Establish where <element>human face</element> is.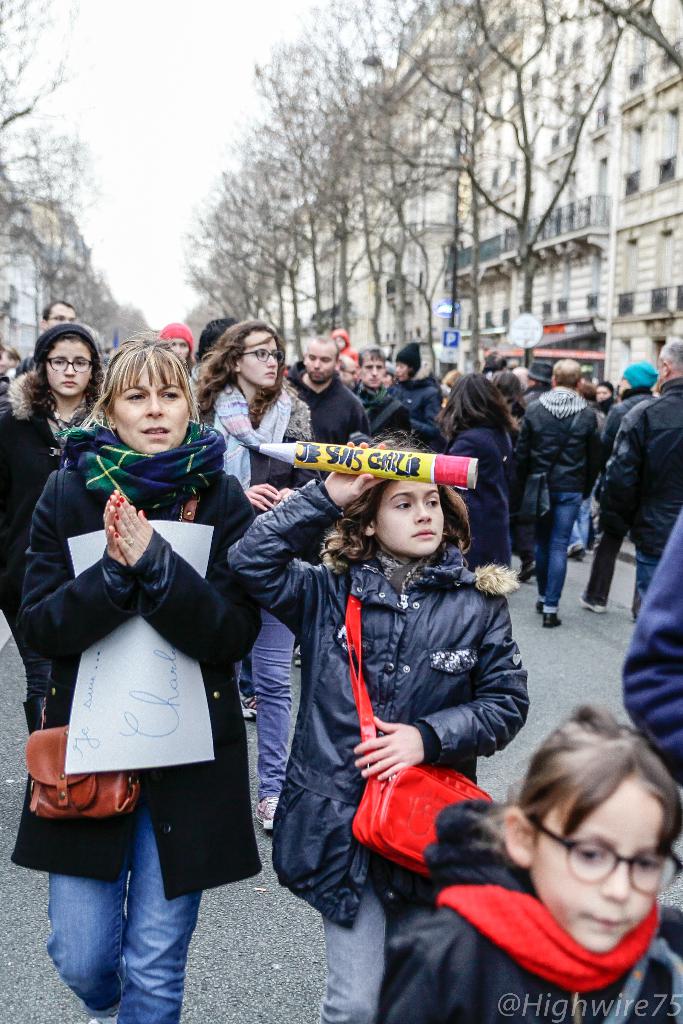
Established at bbox=[309, 344, 337, 383].
